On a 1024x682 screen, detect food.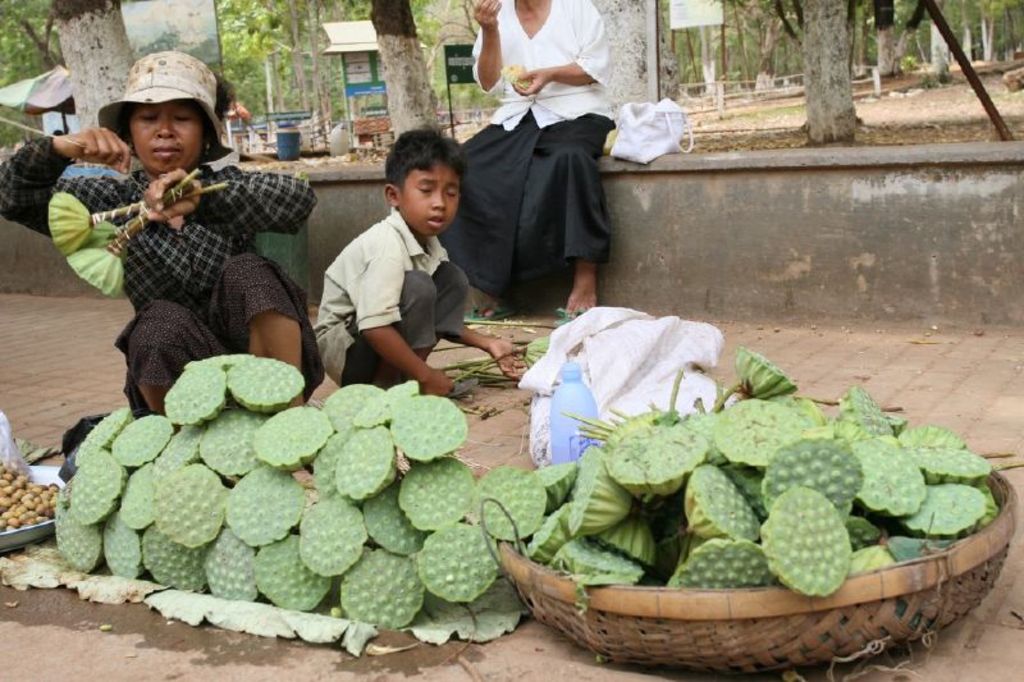
(left=77, top=218, right=127, bottom=267).
